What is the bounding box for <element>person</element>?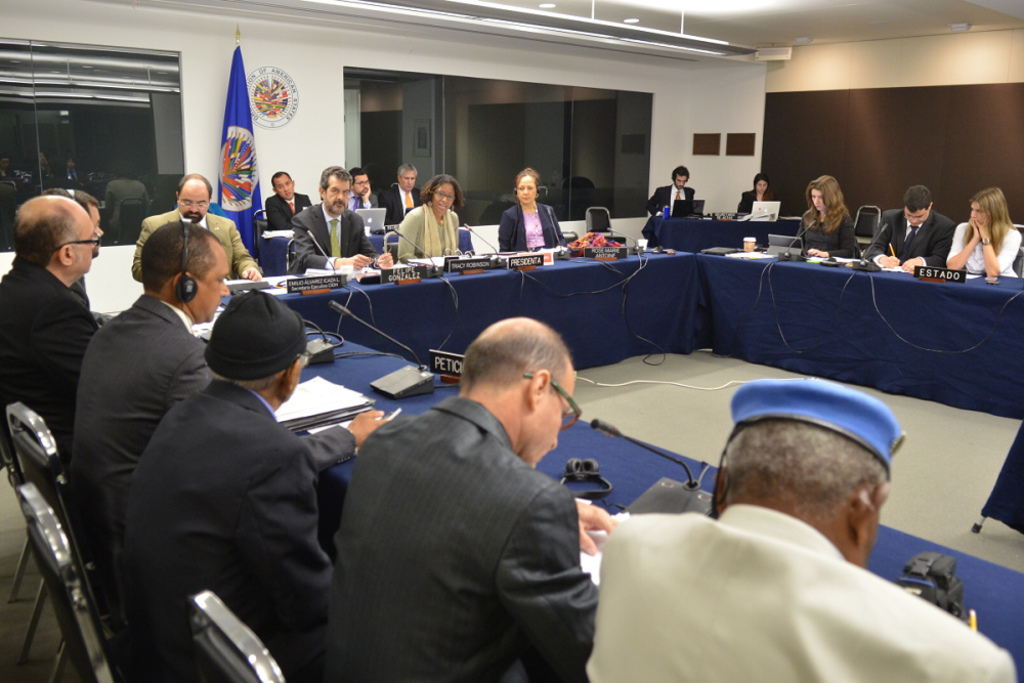
left=72, top=218, right=388, bottom=538.
